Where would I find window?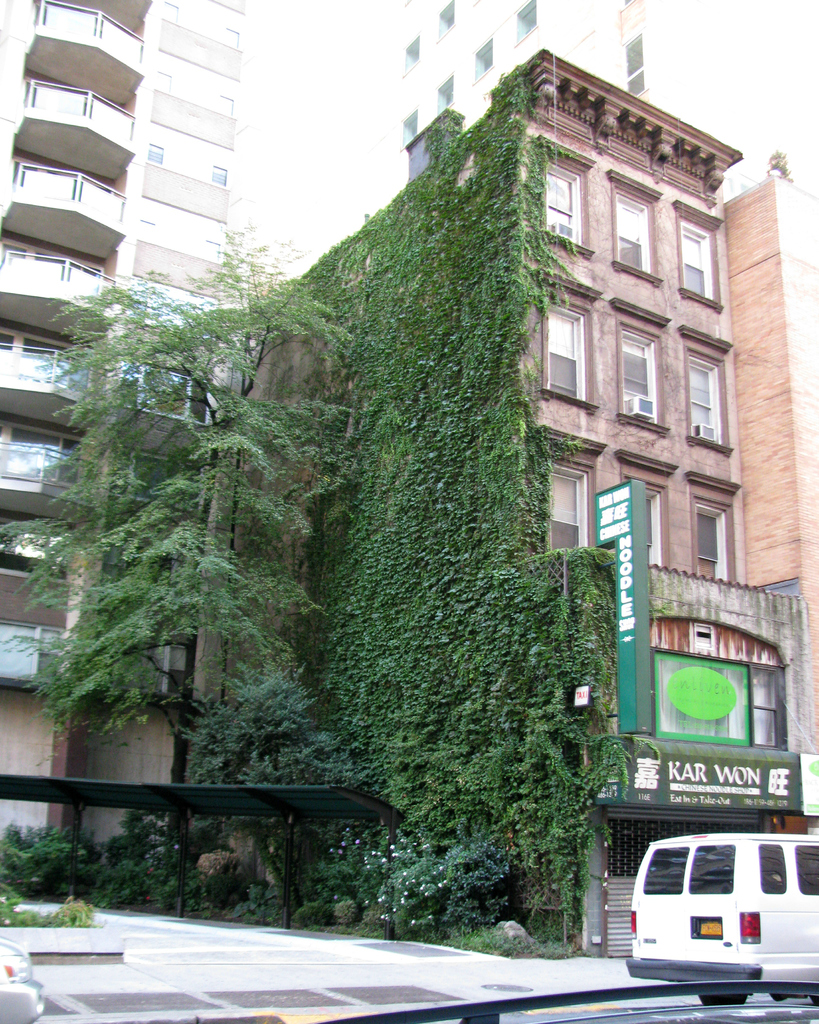
At [159,3,179,25].
